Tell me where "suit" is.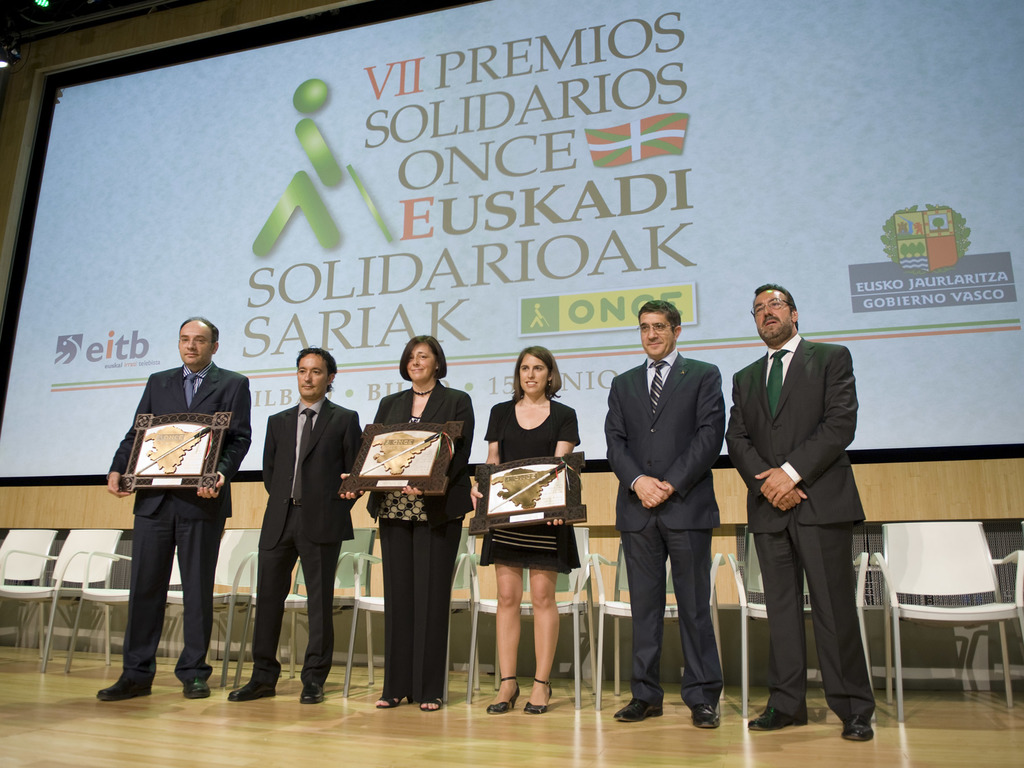
"suit" is at [left=109, top=360, right=250, bottom=680].
